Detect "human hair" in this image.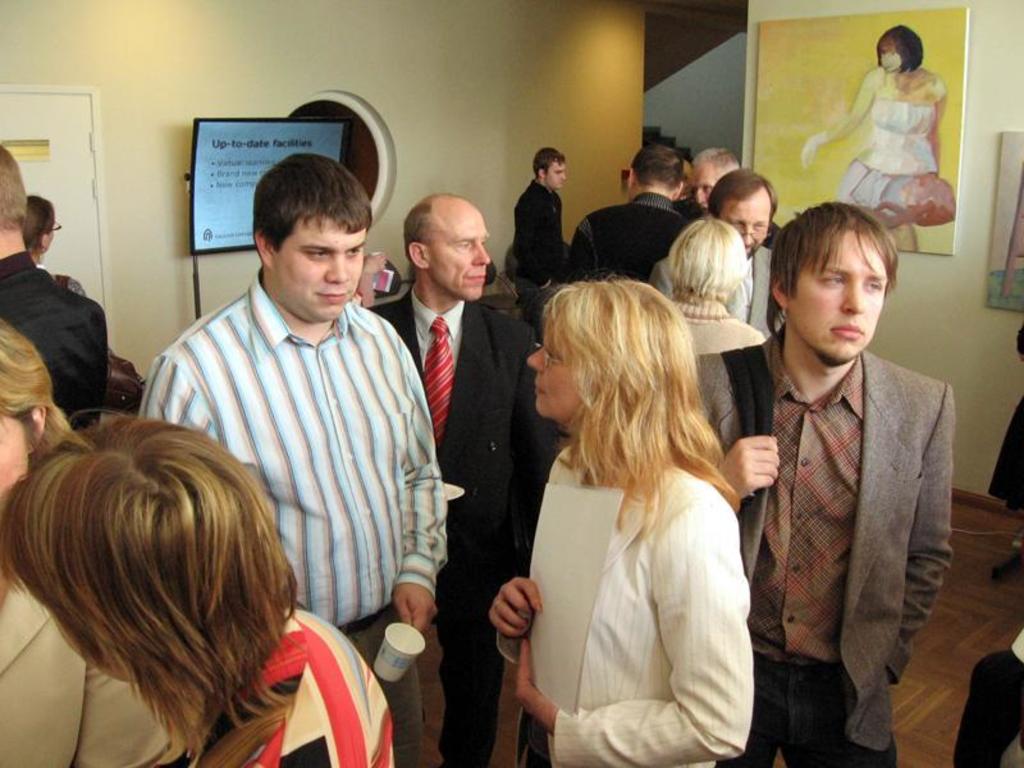
Detection: Rect(252, 151, 371, 262).
